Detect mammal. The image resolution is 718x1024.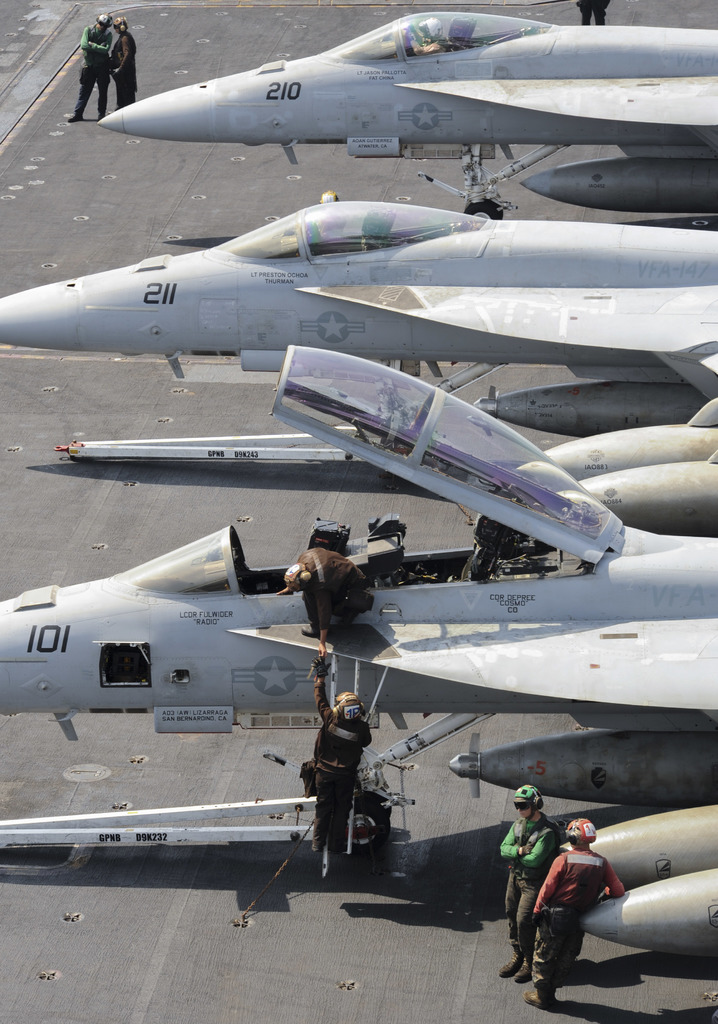
<box>532,812,630,1014</box>.
